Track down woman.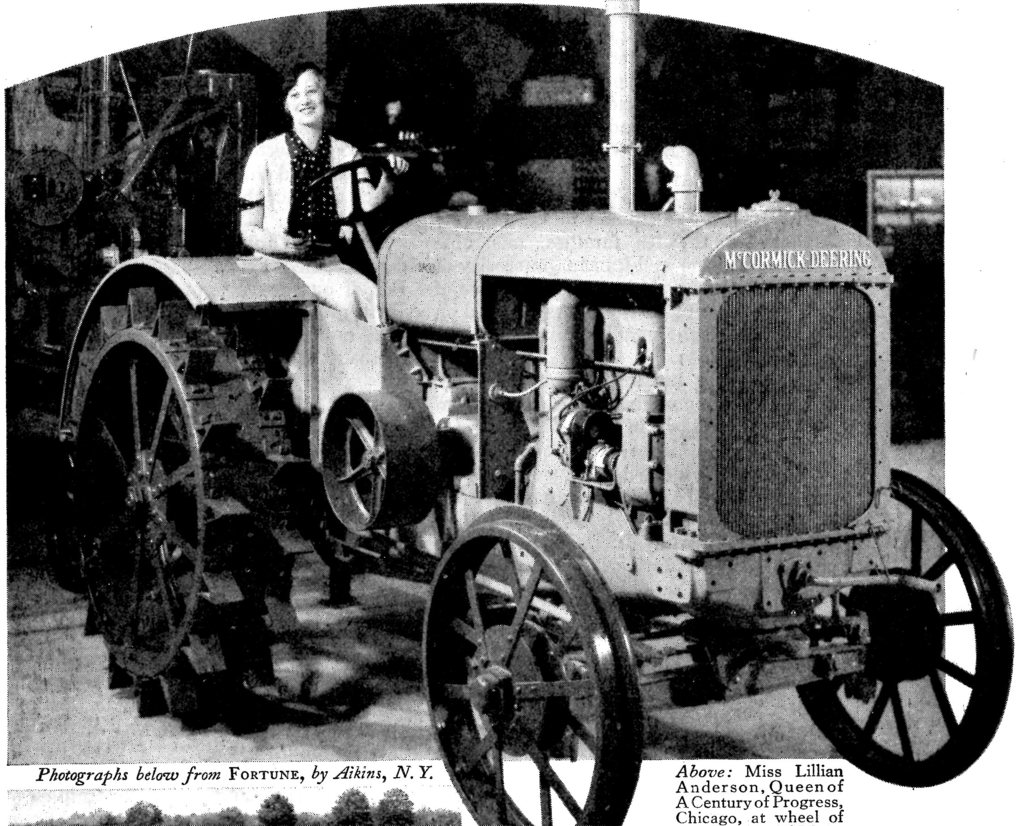
Tracked to l=208, t=89, r=390, b=264.
